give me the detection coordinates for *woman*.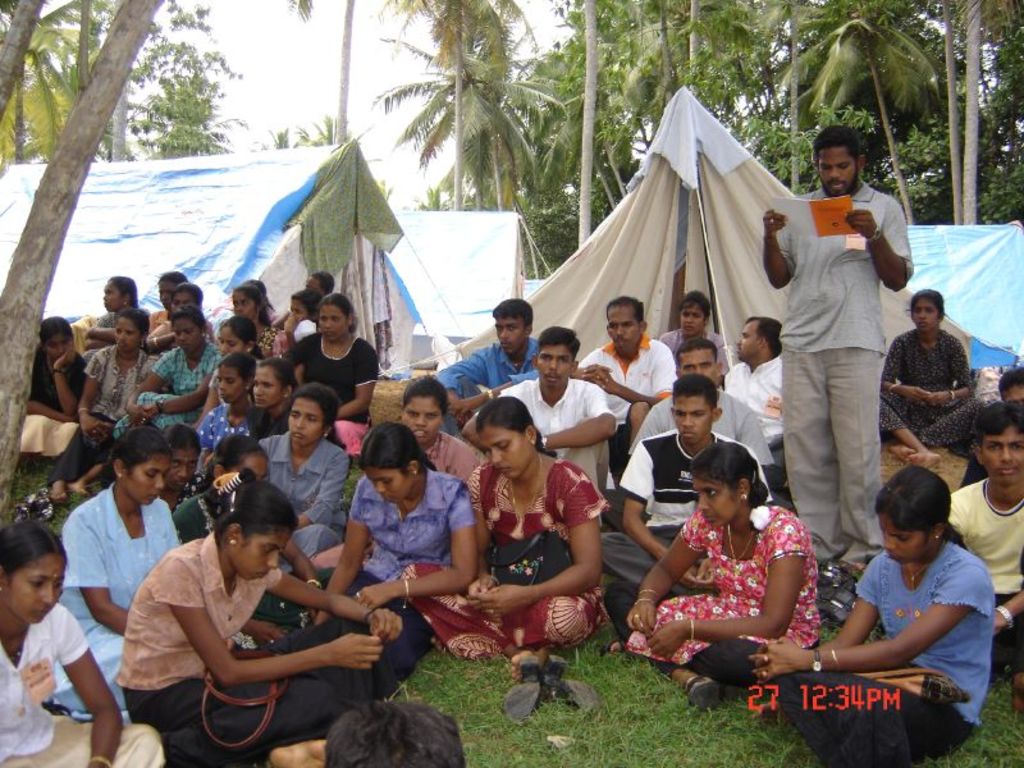
locate(0, 521, 188, 767).
